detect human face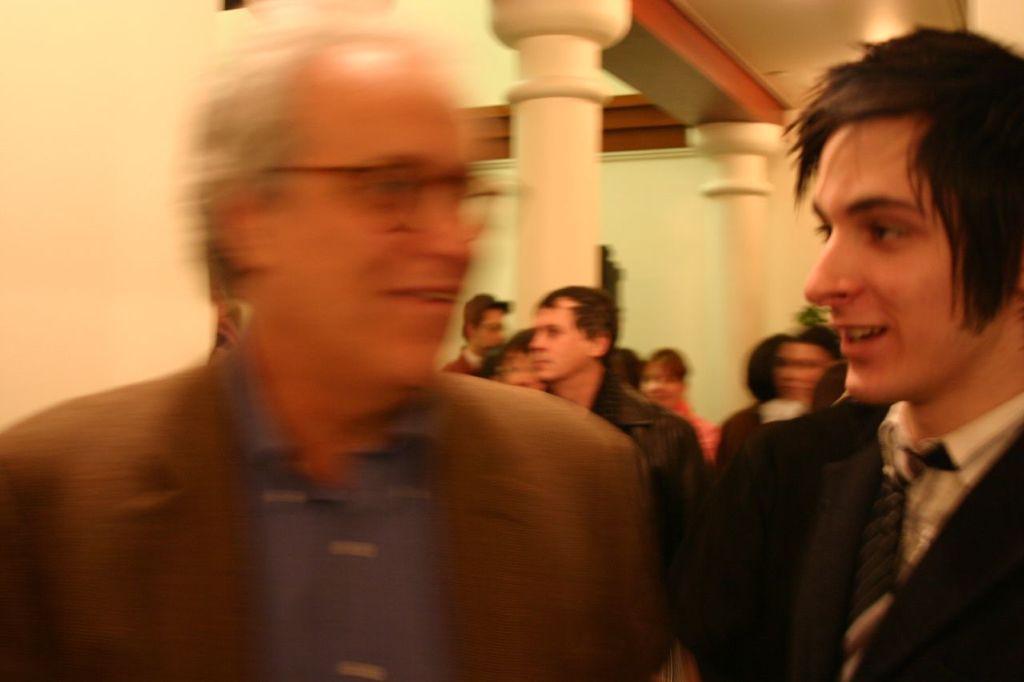
[528,297,593,382]
